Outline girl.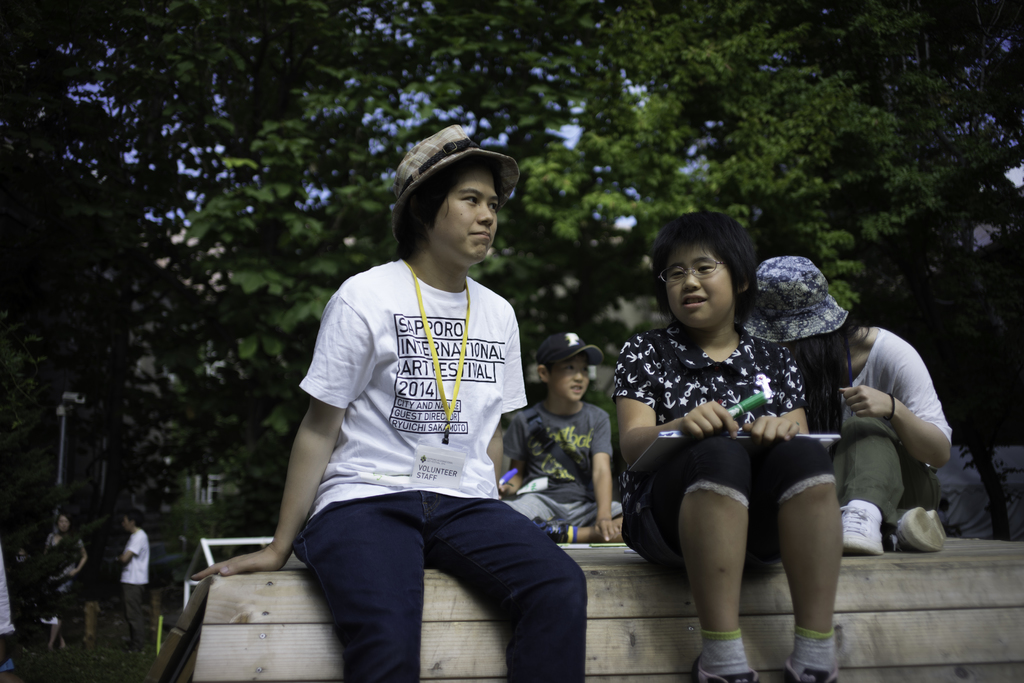
Outline: 742,252,948,554.
